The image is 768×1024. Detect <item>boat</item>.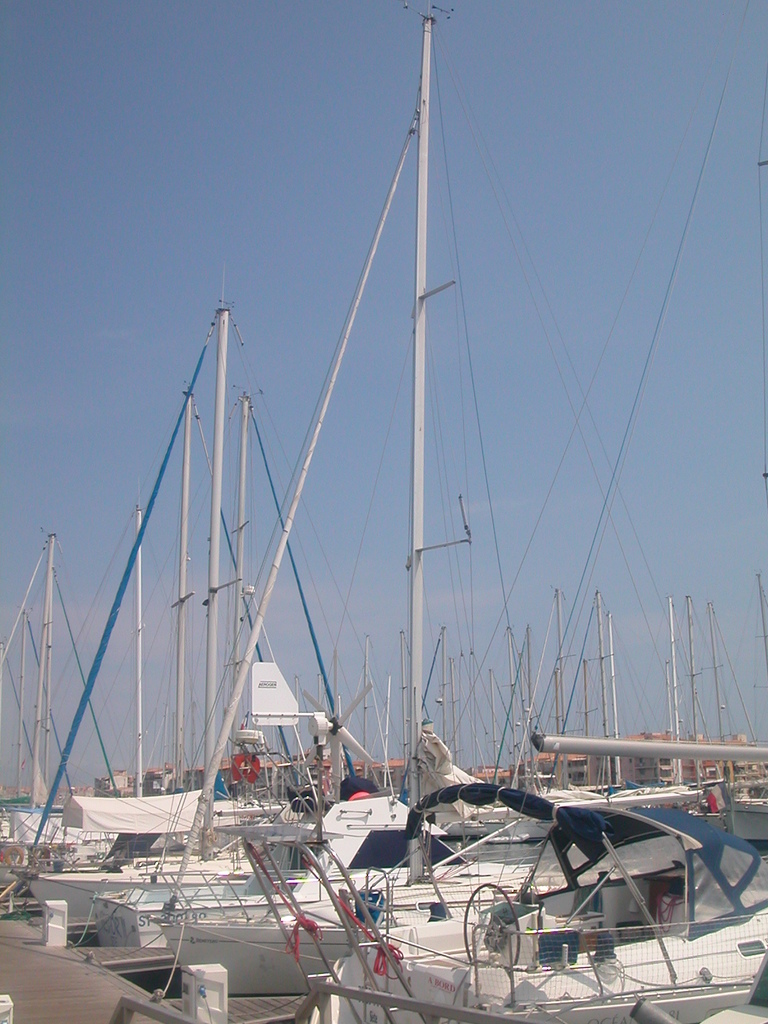
Detection: [left=212, top=22, right=767, bottom=1023].
